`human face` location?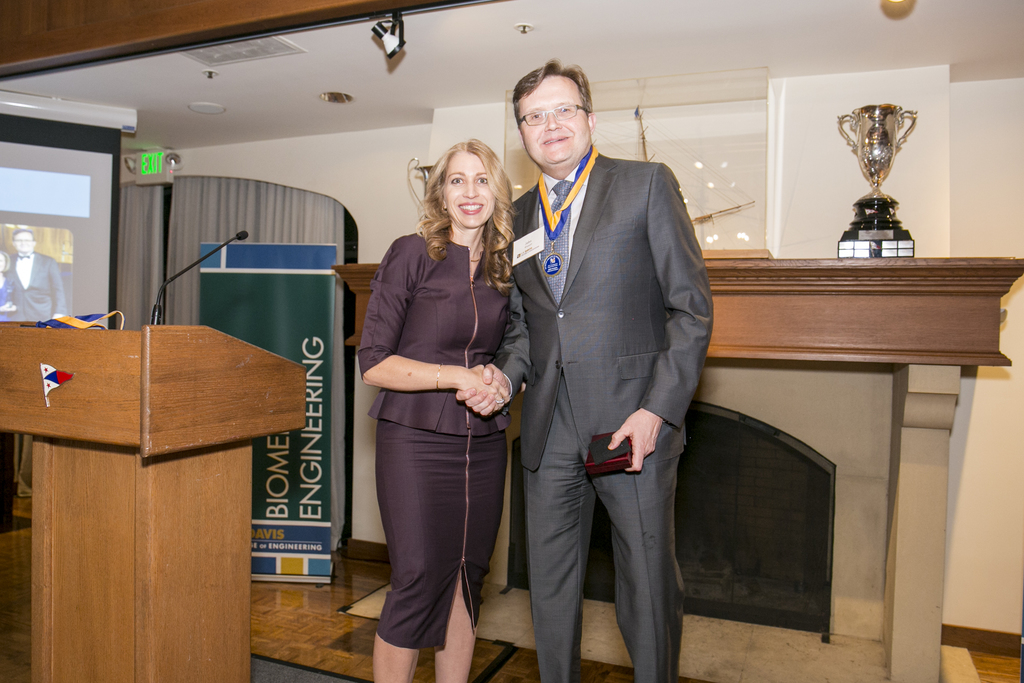
rect(14, 231, 35, 255)
